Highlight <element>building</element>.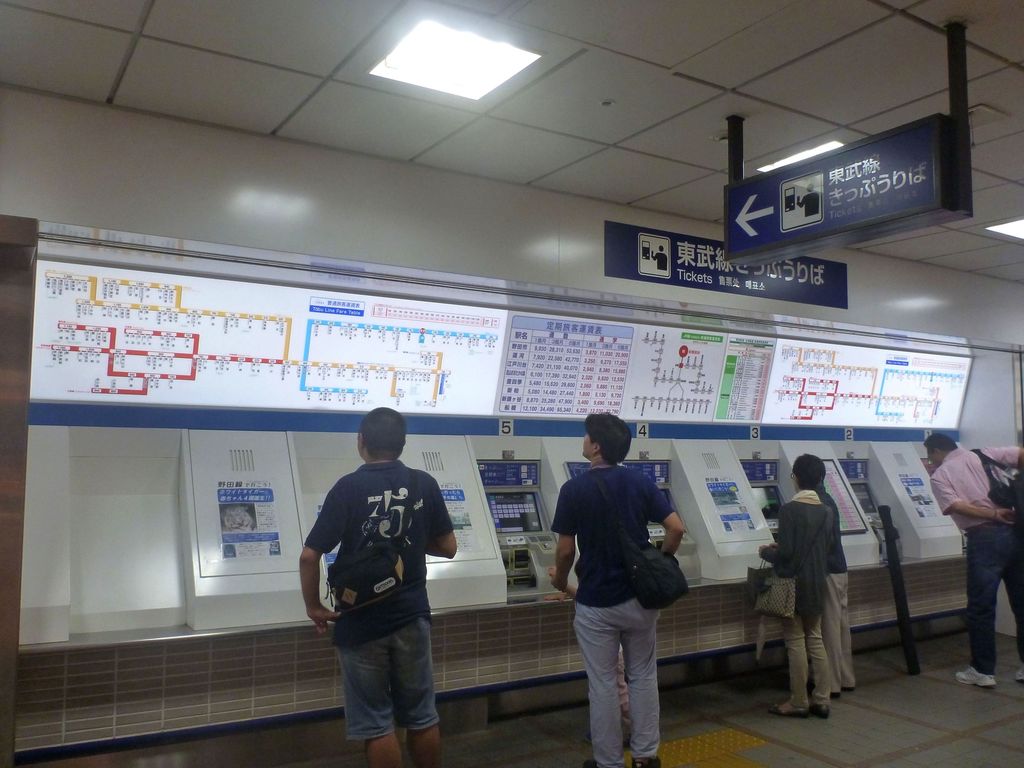
Highlighted region: box=[0, 0, 1023, 767].
